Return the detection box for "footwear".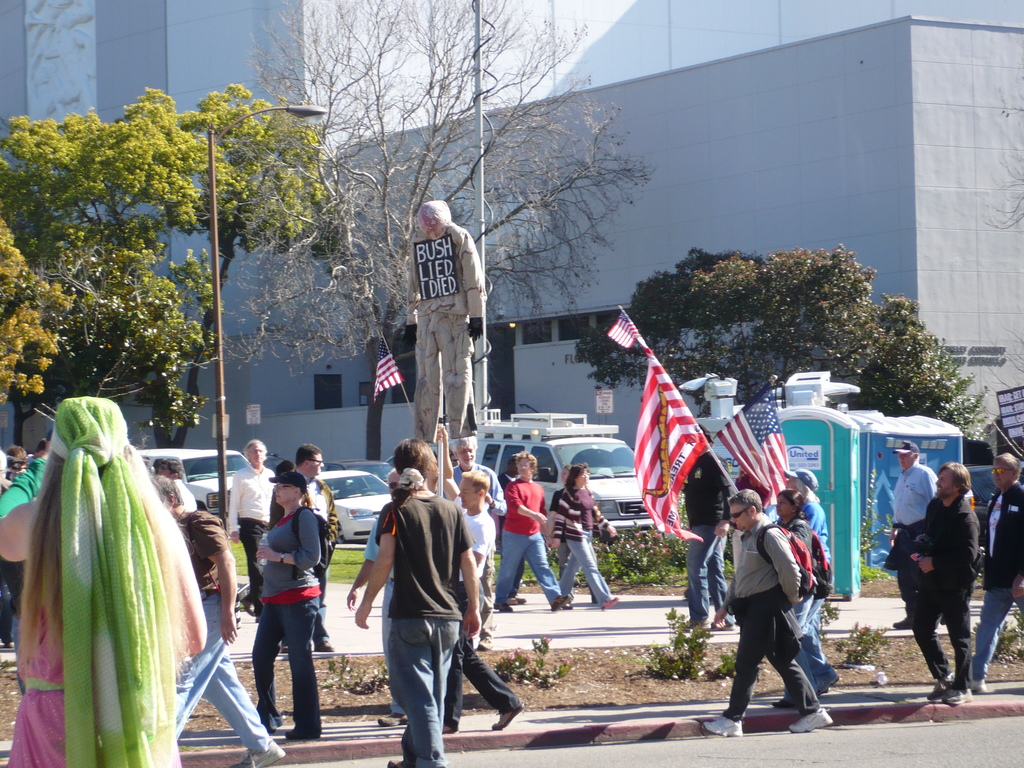
l=376, t=708, r=408, b=729.
